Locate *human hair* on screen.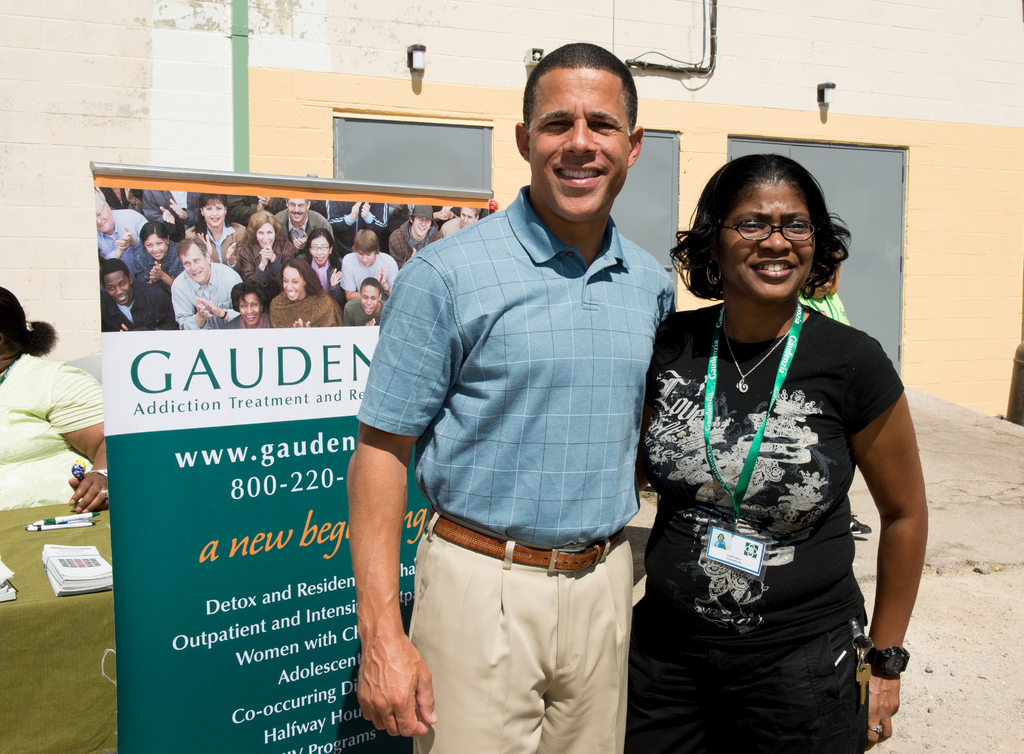
On screen at <bbox>298, 228, 342, 275</bbox>.
